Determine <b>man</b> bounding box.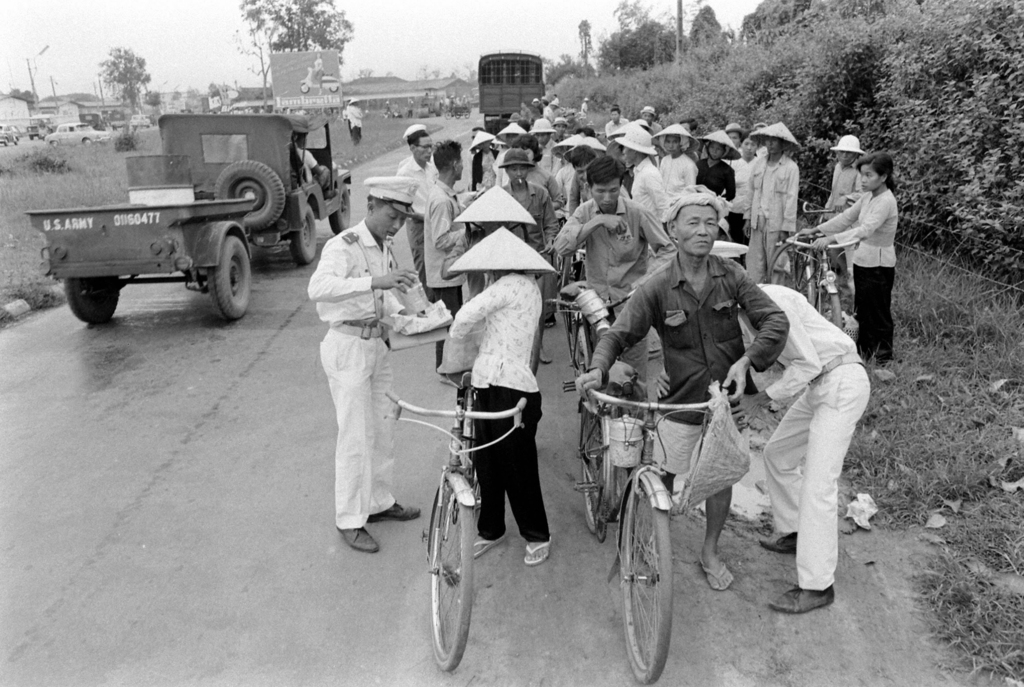
Determined: left=643, top=103, right=662, bottom=139.
